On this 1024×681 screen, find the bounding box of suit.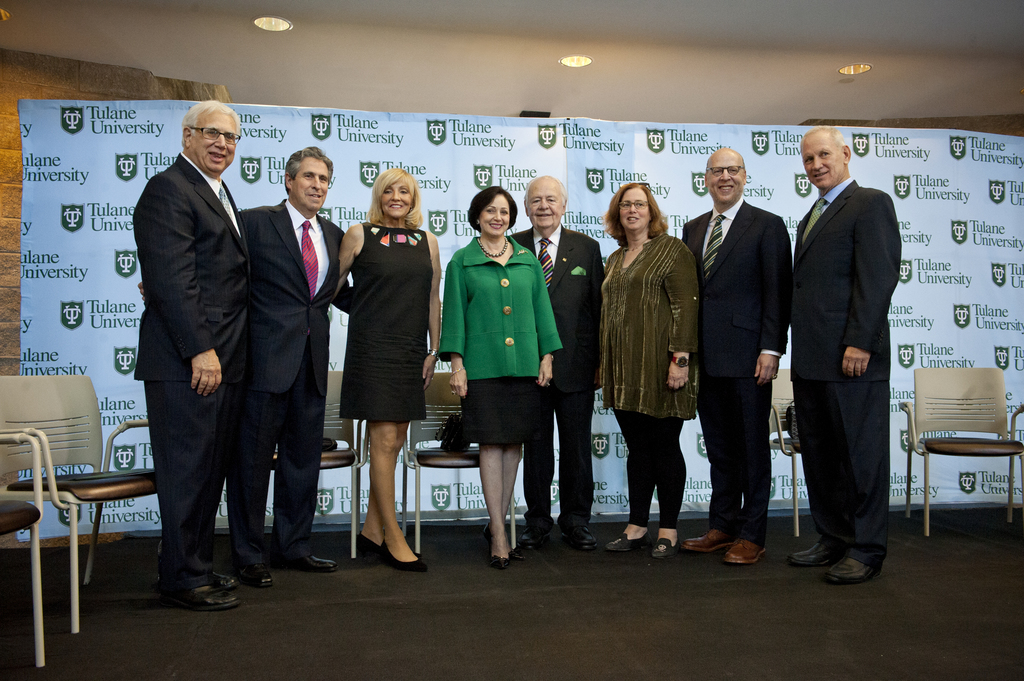
Bounding box: bbox=[680, 192, 789, 540].
